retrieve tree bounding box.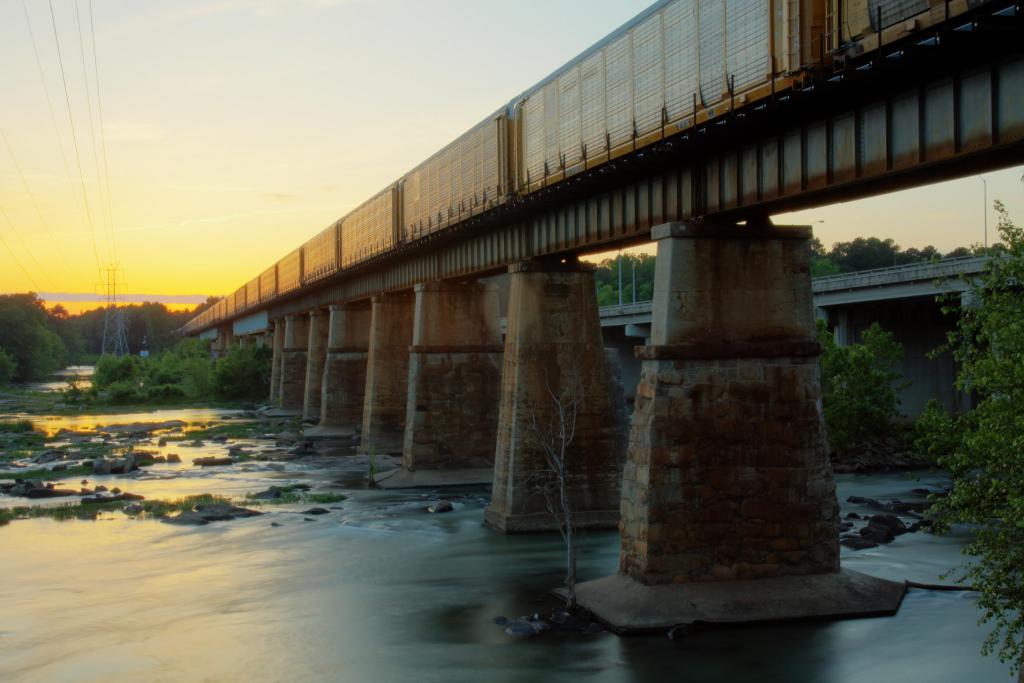
Bounding box: (0, 292, 51, 367).
